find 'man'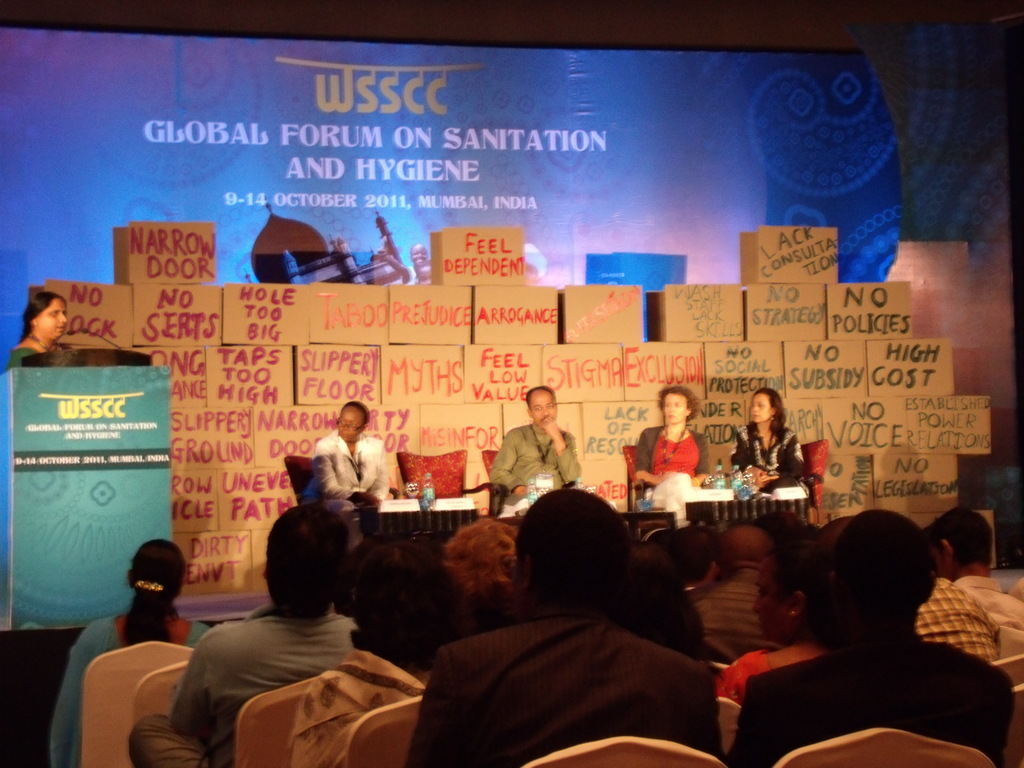
BBox(922, 505, 1023, 661)
